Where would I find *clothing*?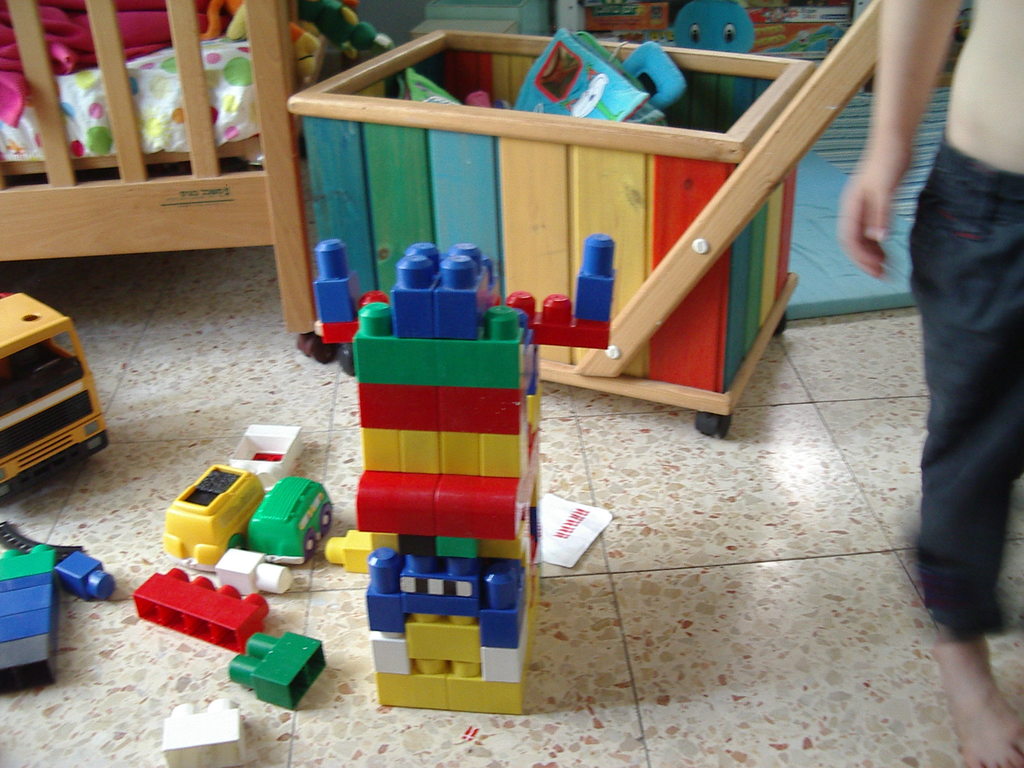
At left=848, top=0, right=1023, bottom=691.
